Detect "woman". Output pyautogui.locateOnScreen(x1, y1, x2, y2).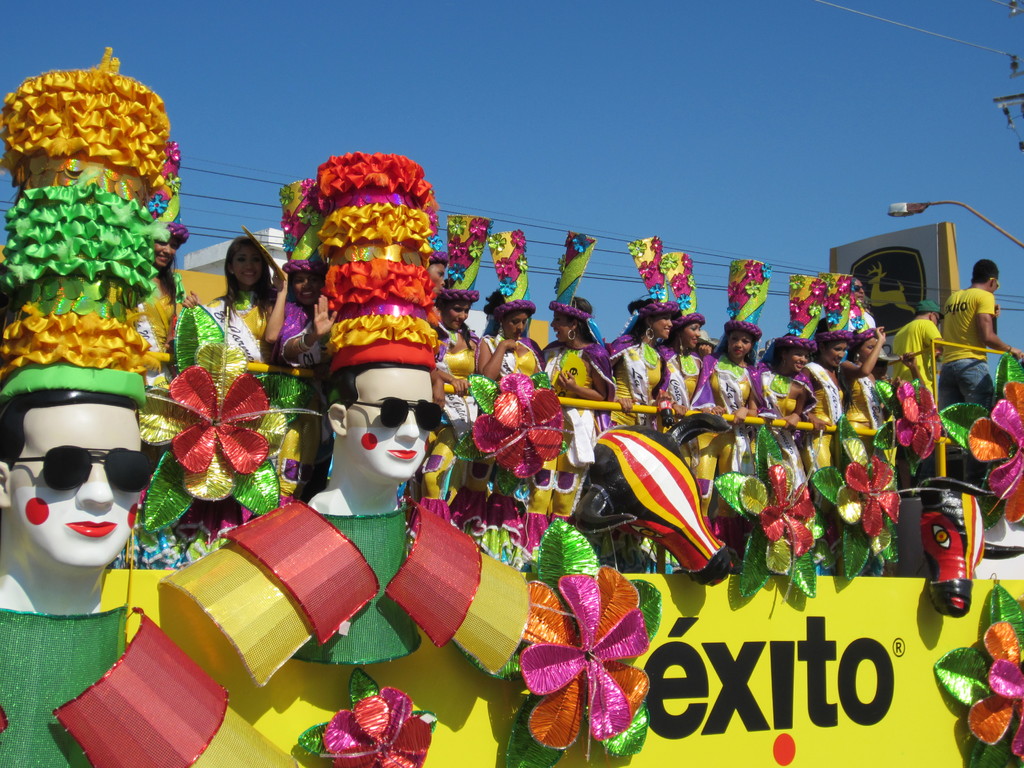
pyautogui.locateOnScreen(198, 236, 282, 367).
